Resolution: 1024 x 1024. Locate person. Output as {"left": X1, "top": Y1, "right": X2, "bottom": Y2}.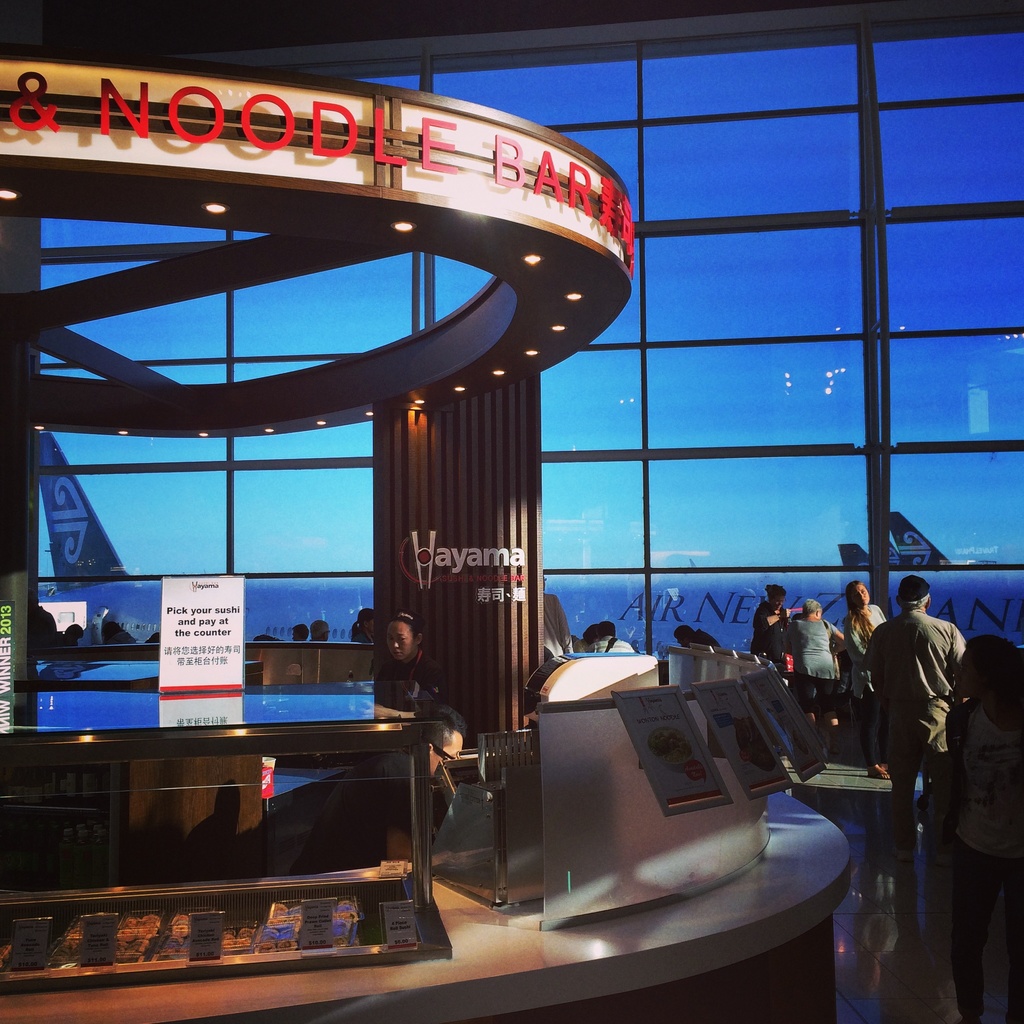
{"left": 380, "top": 600, "right": 429, "bottom": 715}.
